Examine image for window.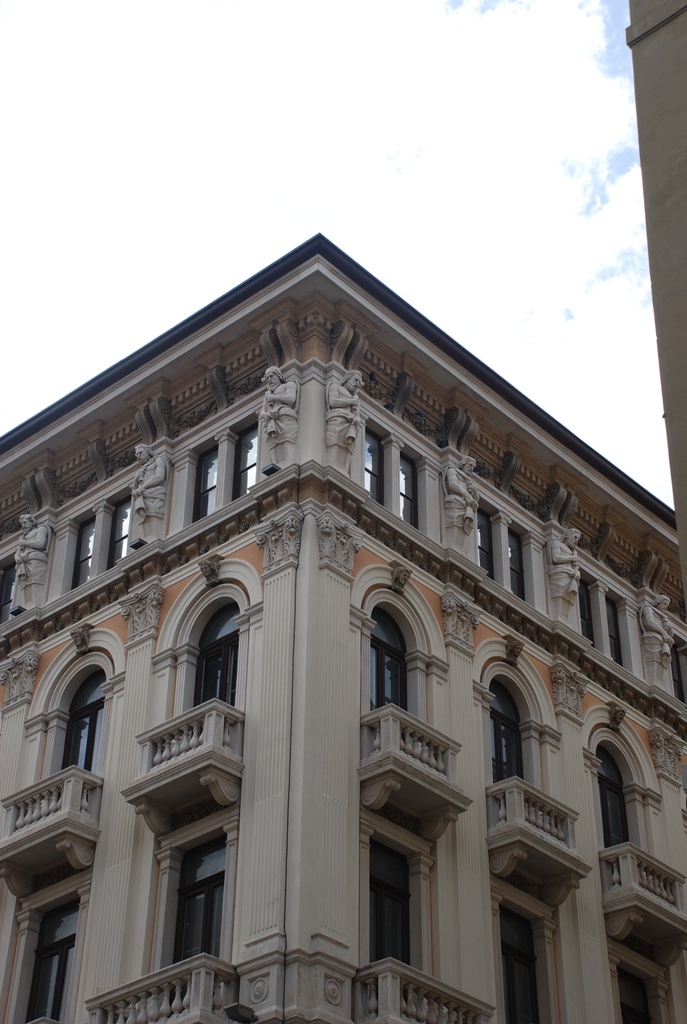
Examination result: x1=73 y1=506 x2=94 y2=580.
